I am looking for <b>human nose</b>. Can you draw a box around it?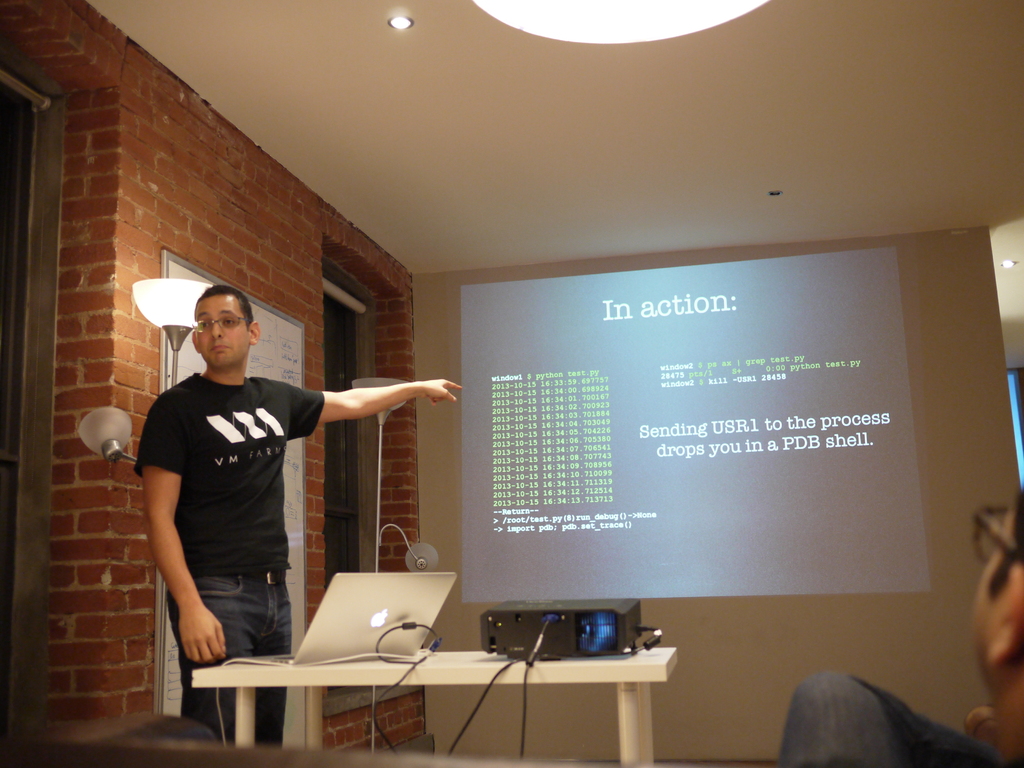
Sure, the bounding box is (211,323,225,336).
